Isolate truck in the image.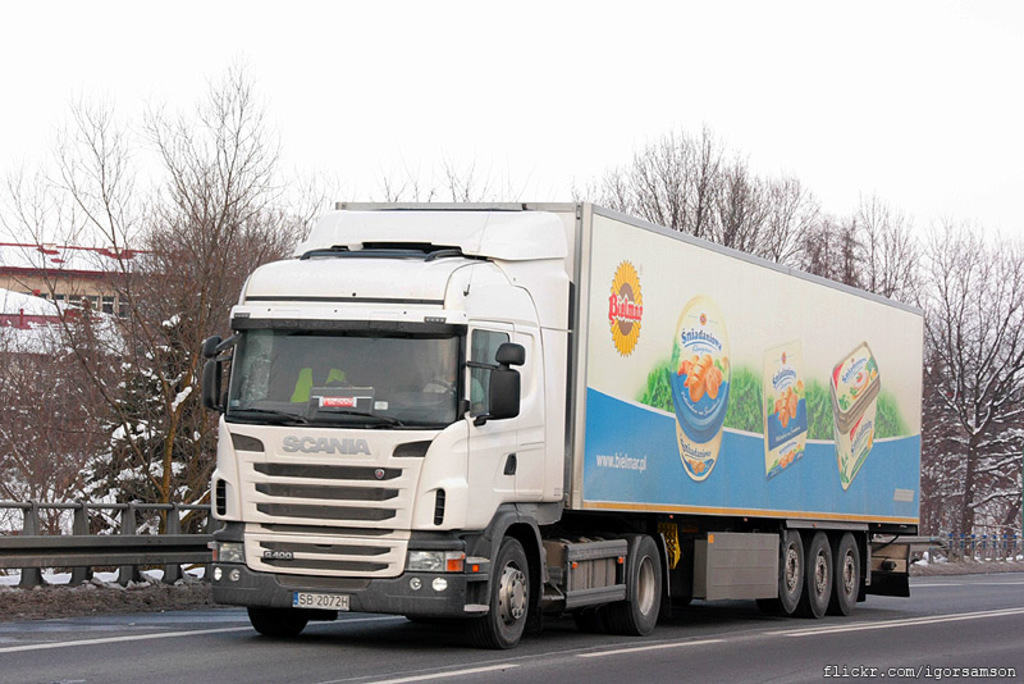
Isolated region: {"left": 193, "top": 196, "right": 928, "bottom": 656}.
